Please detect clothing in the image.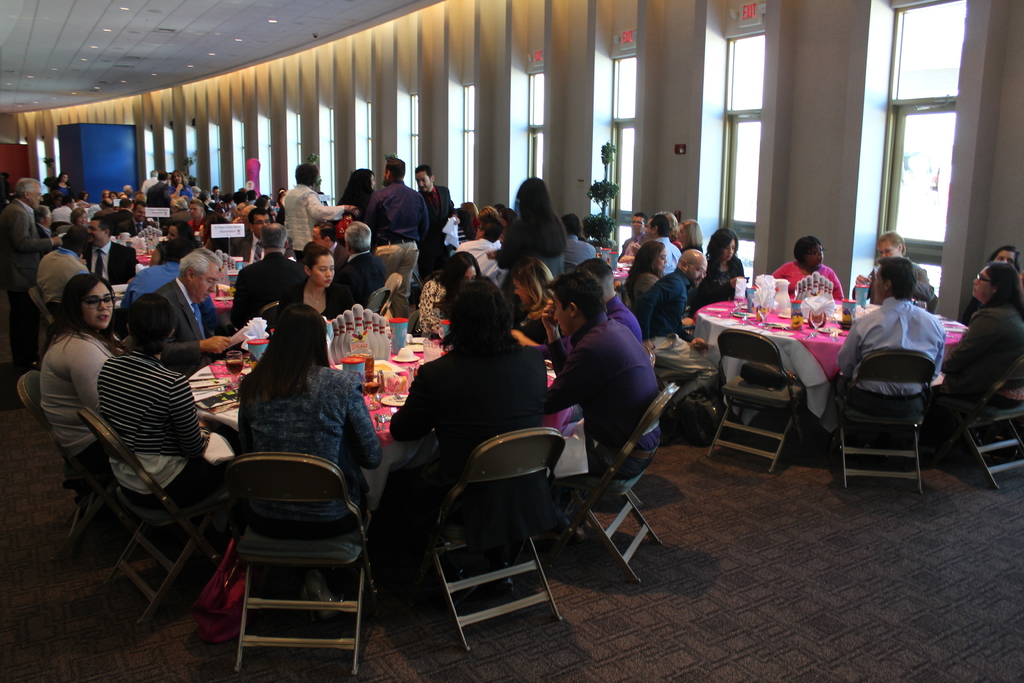
{"left": 360, "top": 176, "right": 431, "bottom": 309}.
